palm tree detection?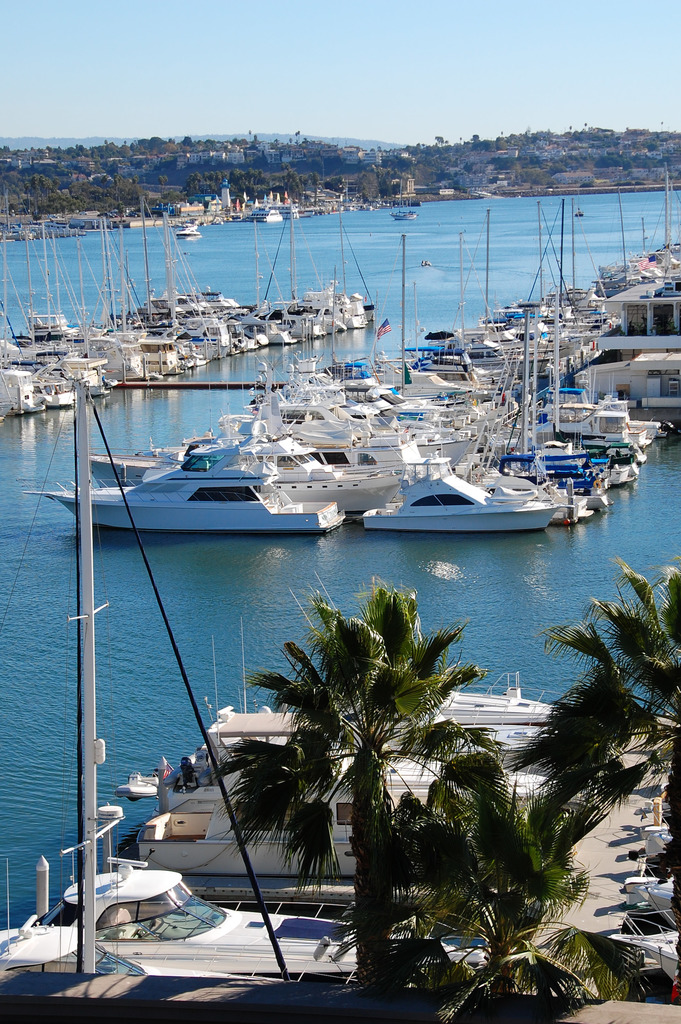
crop(604, 598, 680, 750)
